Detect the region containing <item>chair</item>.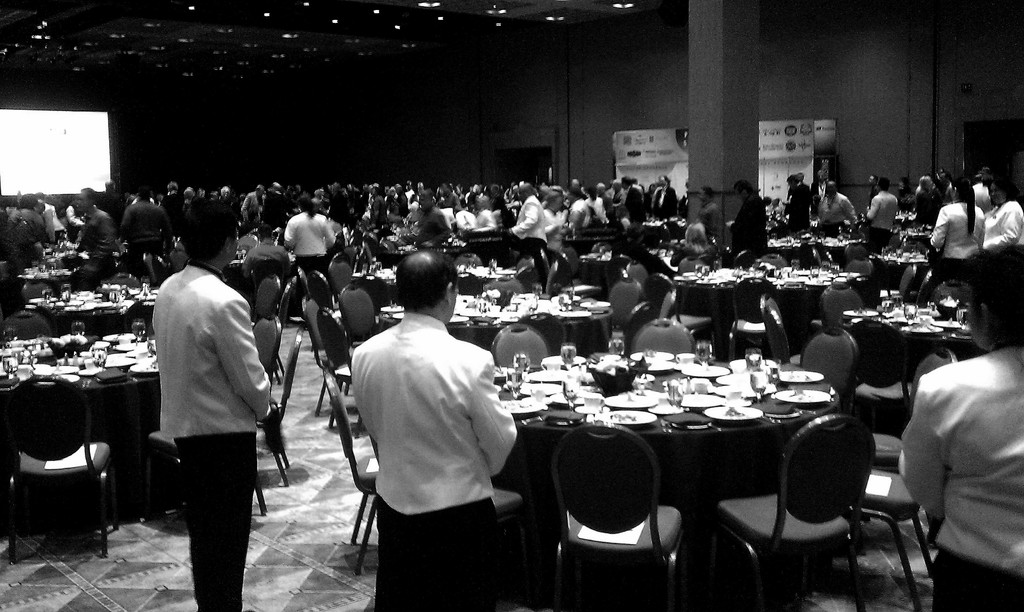
BBox(251, 274, 284, 314).
